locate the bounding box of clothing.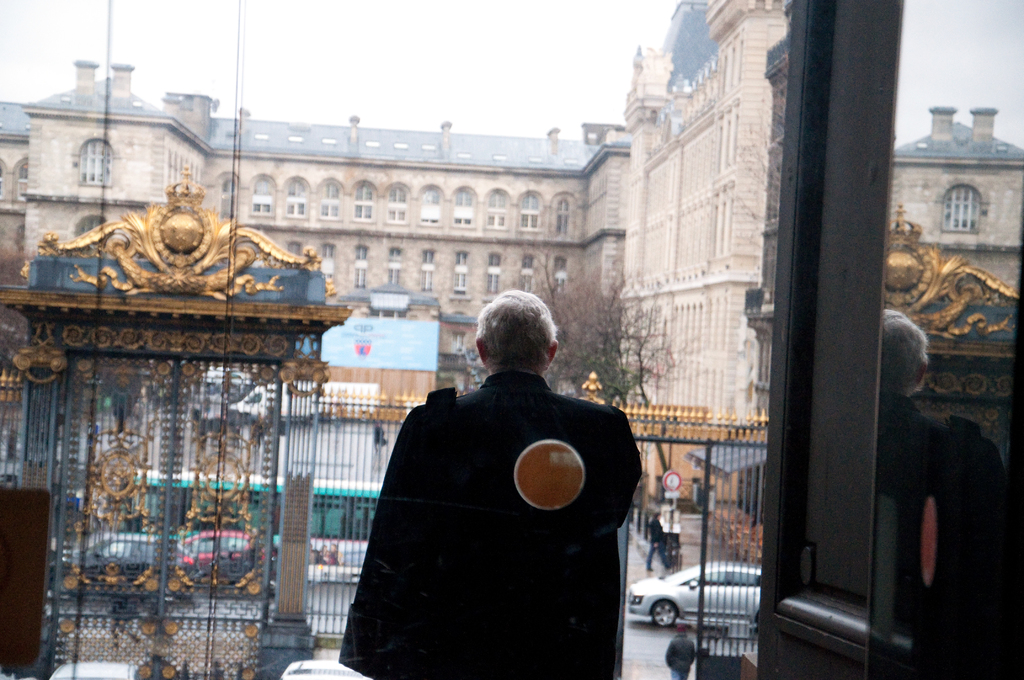
Bounding box: detection(335, 368, 642, 679).
